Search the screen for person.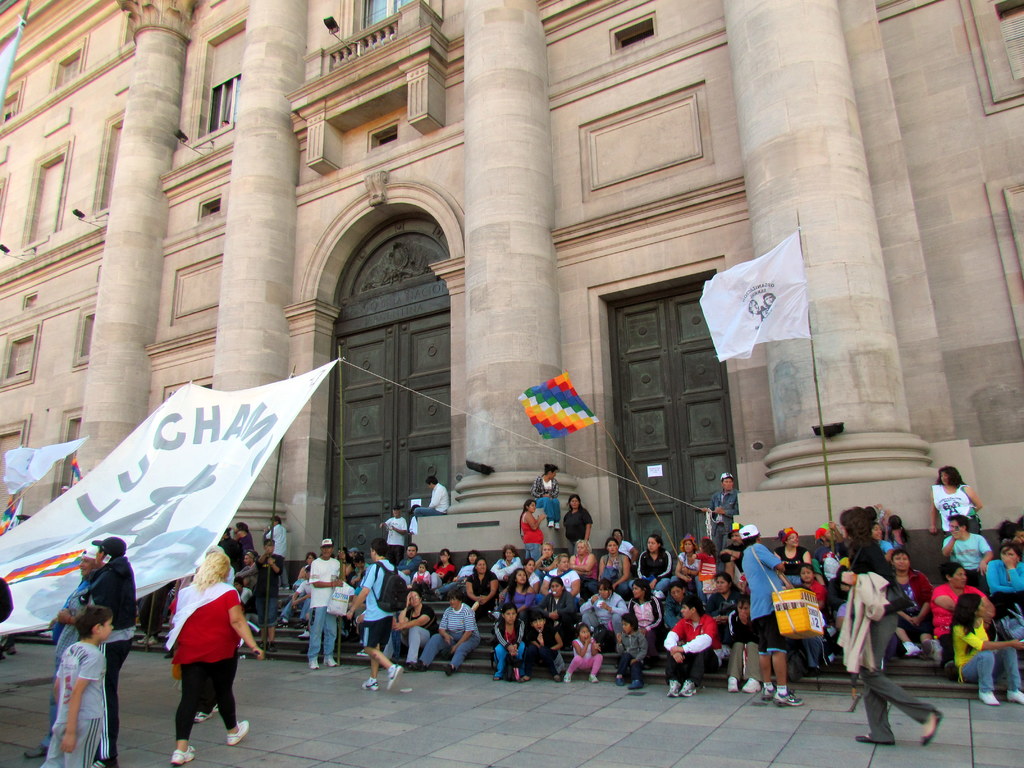
Found at <region>305, 538, 348, 668</region>.
